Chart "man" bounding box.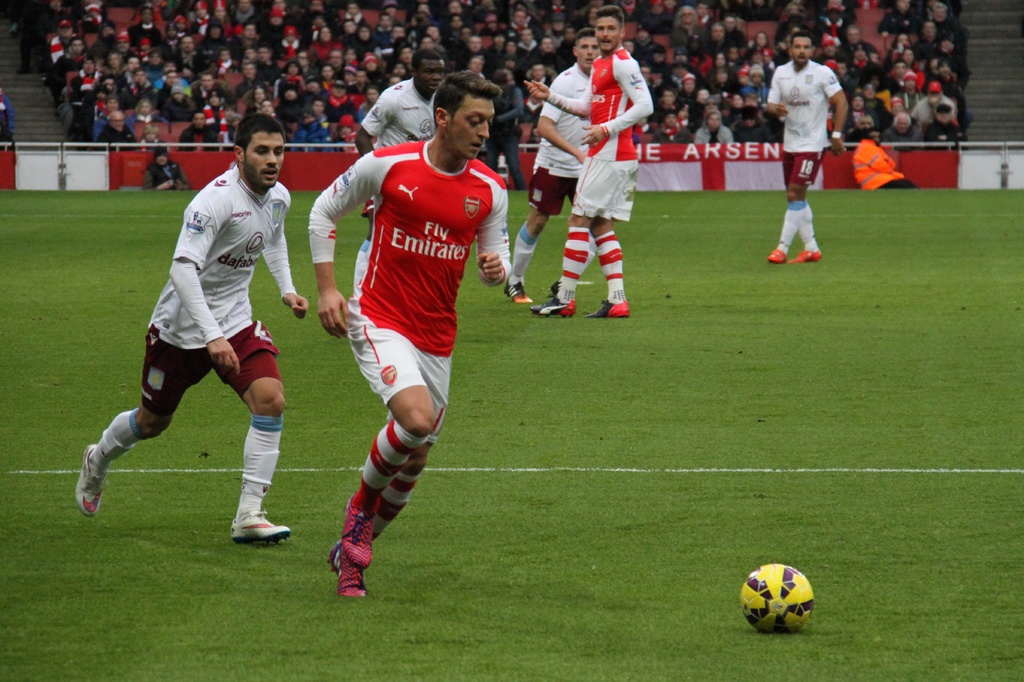
Charted: [175,109,220,155].
